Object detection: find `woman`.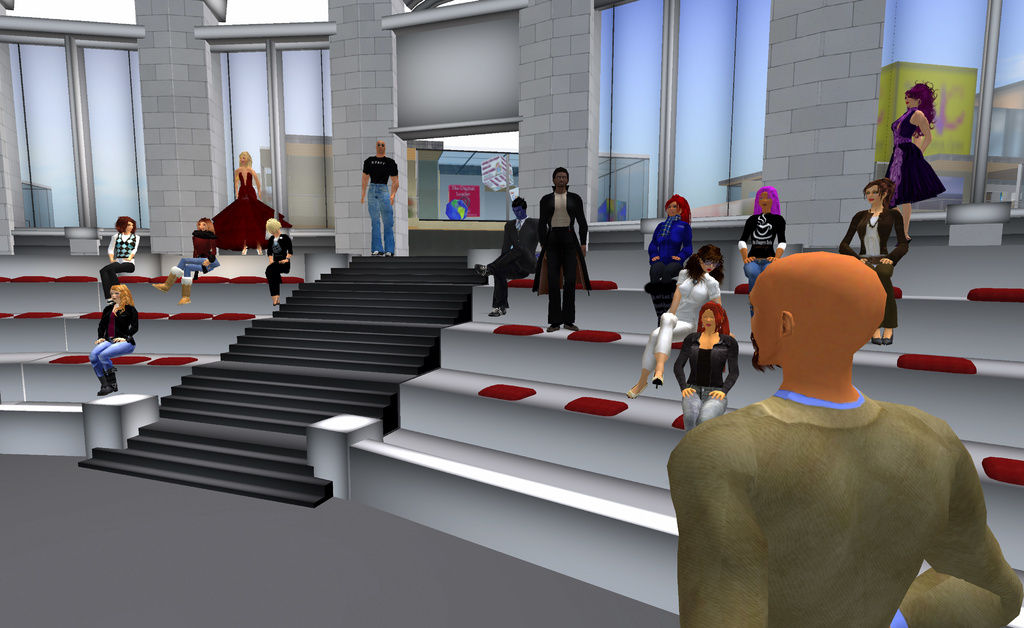
l=673, t=300, r=740, b=441.
